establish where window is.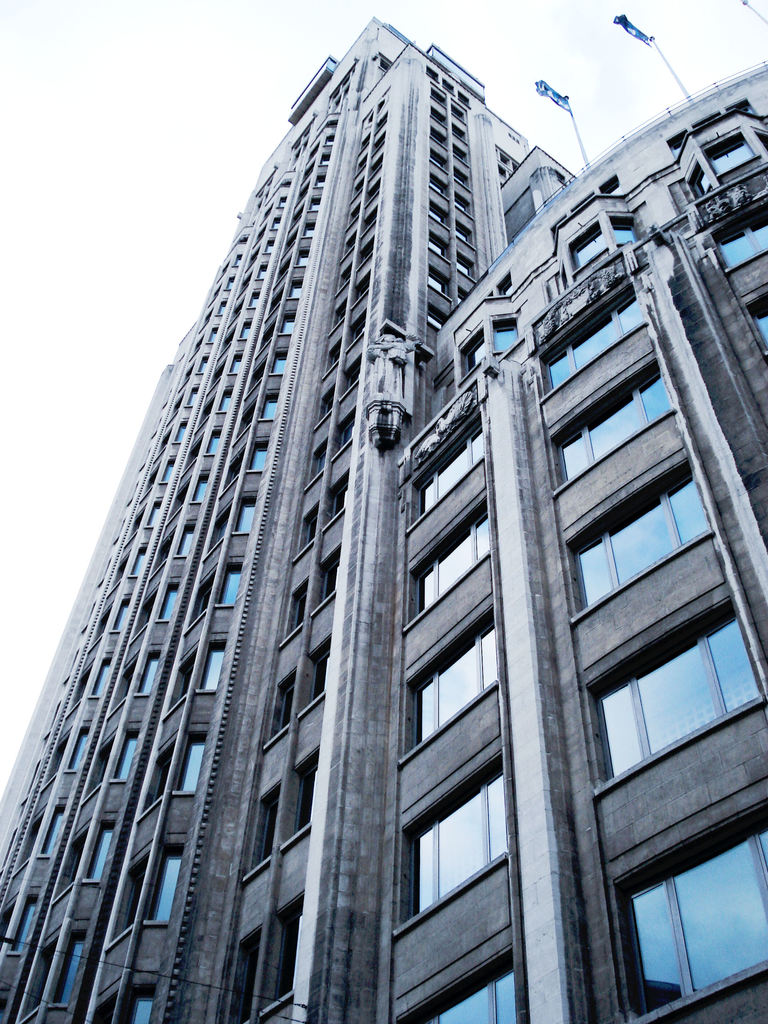
Established at l=221, t=294, r=226, b=315.
